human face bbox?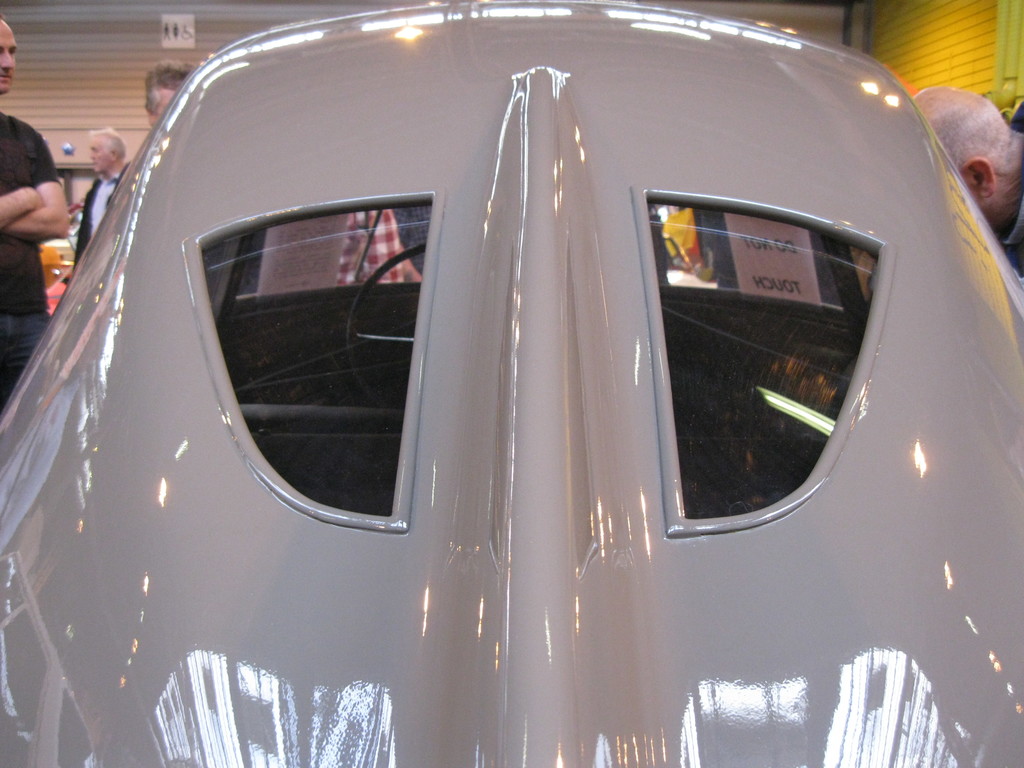
{"x1": 90, "y1": 138, "x2": 111, "y2": 172}
